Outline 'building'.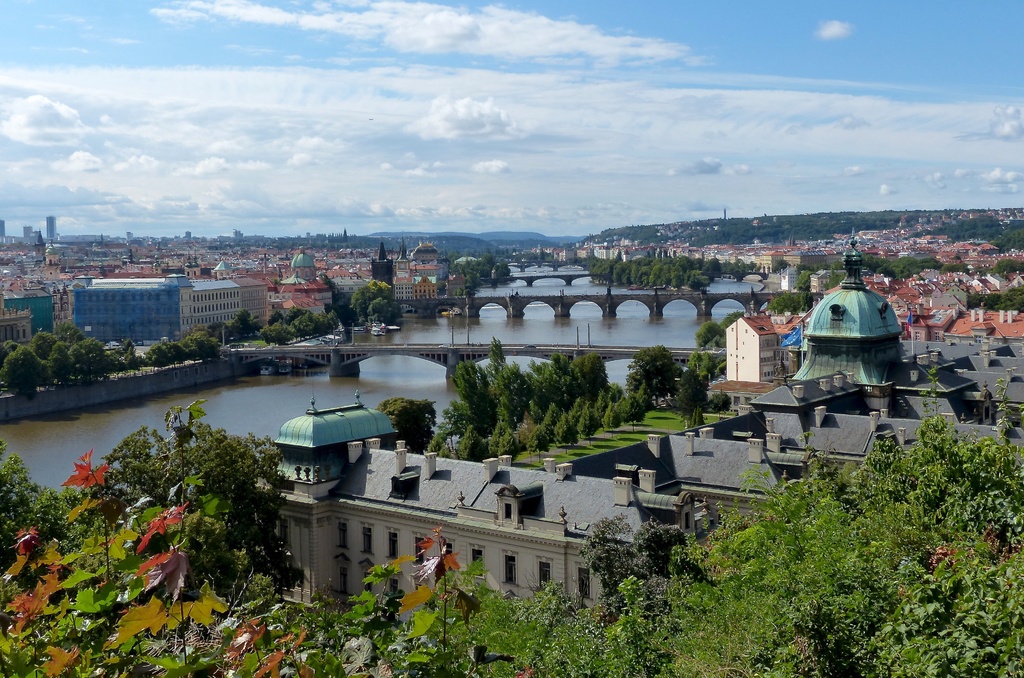
Outline: <bbox>68, 272, 268, 344</bbox>.
